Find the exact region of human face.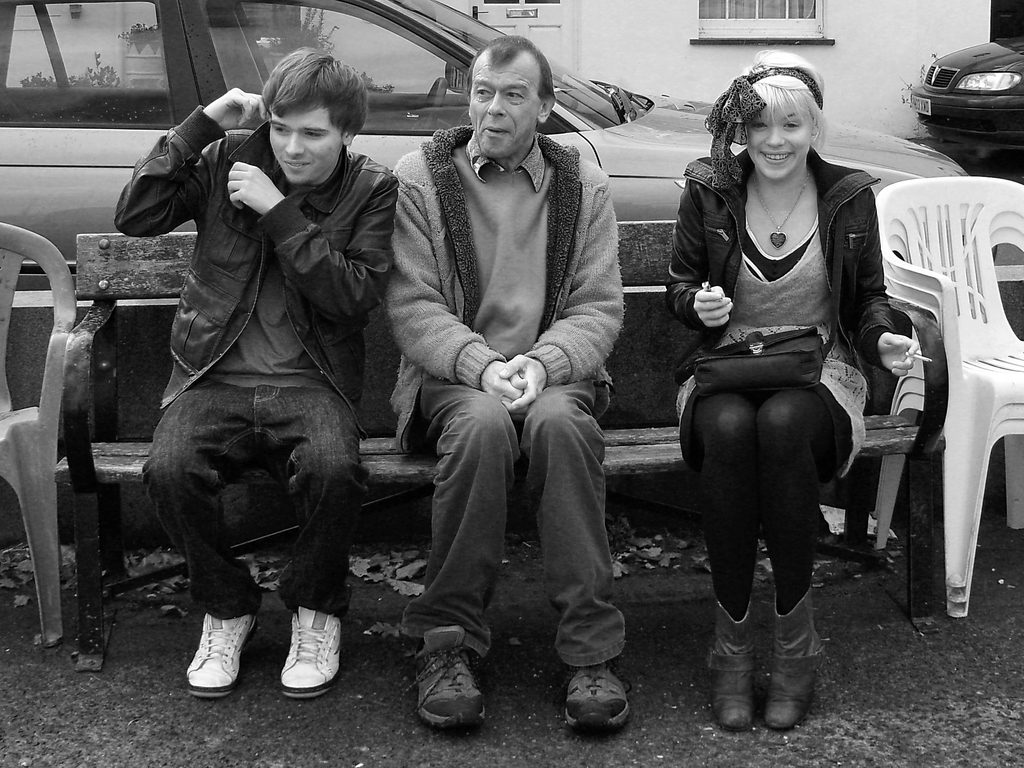
Exact region: region(268, 108, 343, 186).
